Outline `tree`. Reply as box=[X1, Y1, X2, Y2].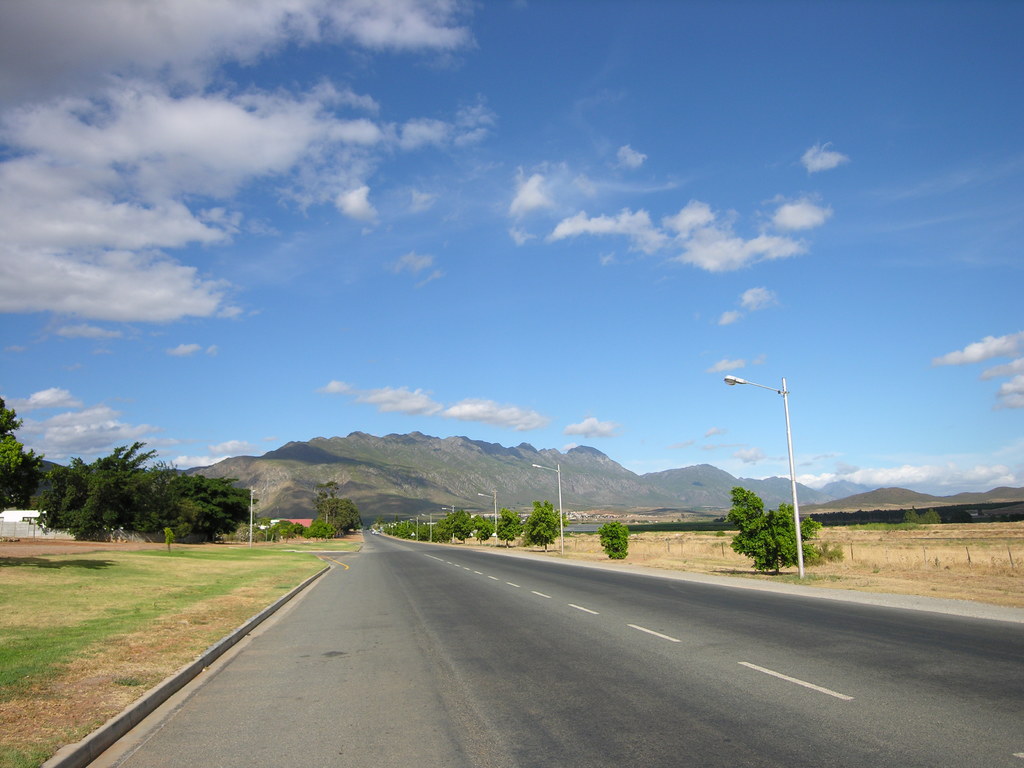
box=[497, 506, 526, 547].
